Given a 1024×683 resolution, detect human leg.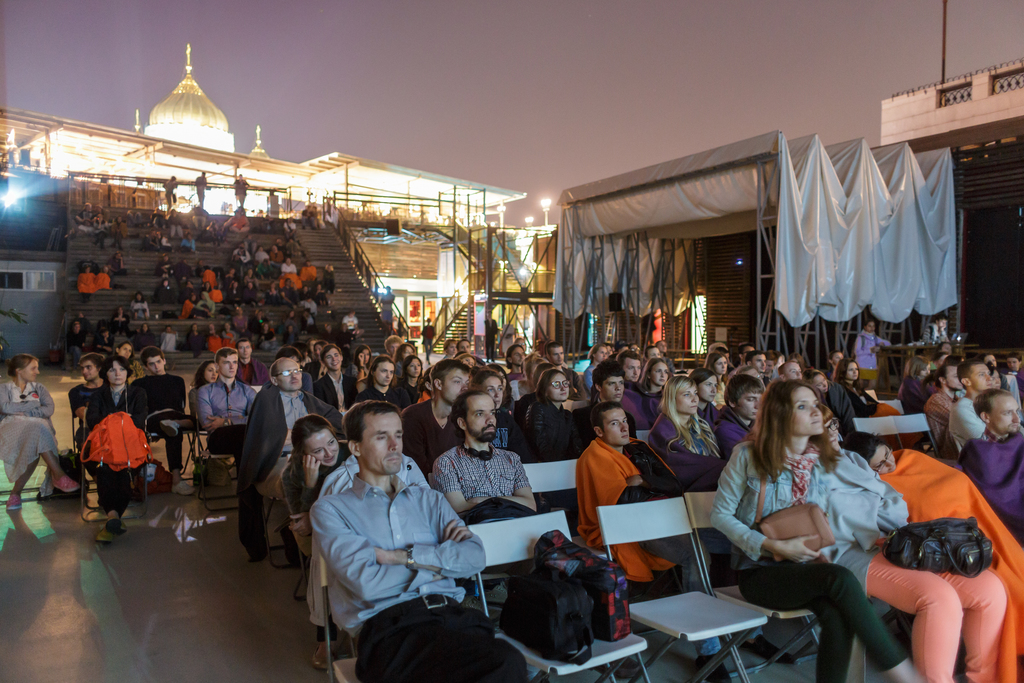
left=1, top=414, right=82, bottom=493.
